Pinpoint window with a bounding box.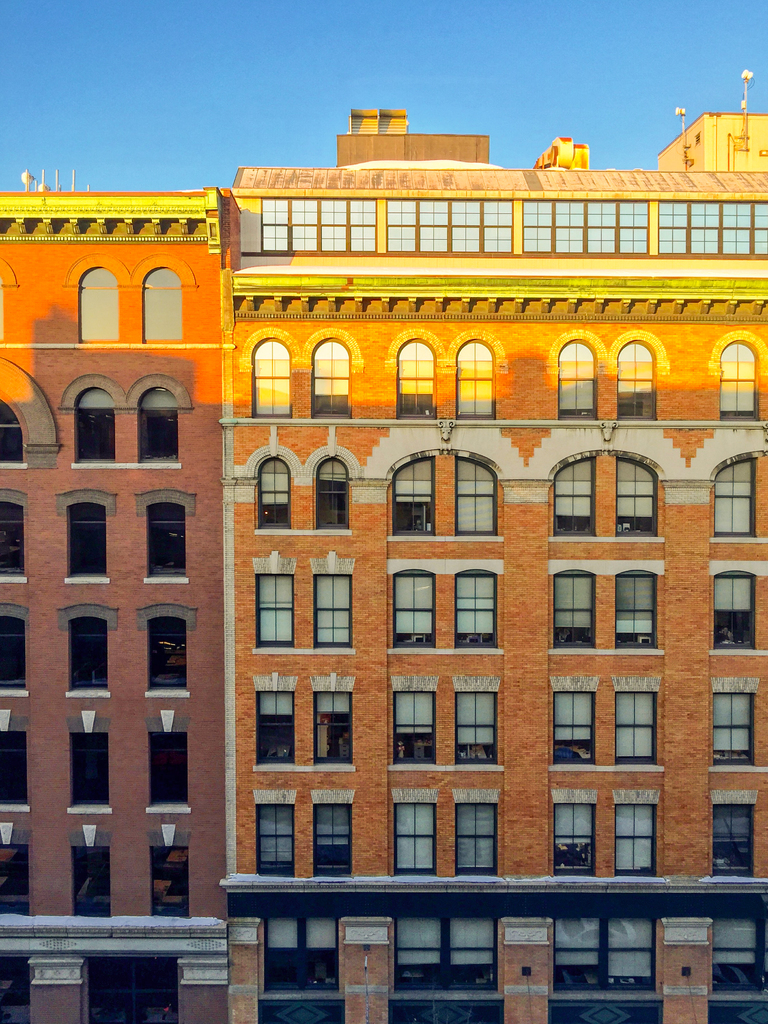
bbox=(268, 916, 336, 991).
